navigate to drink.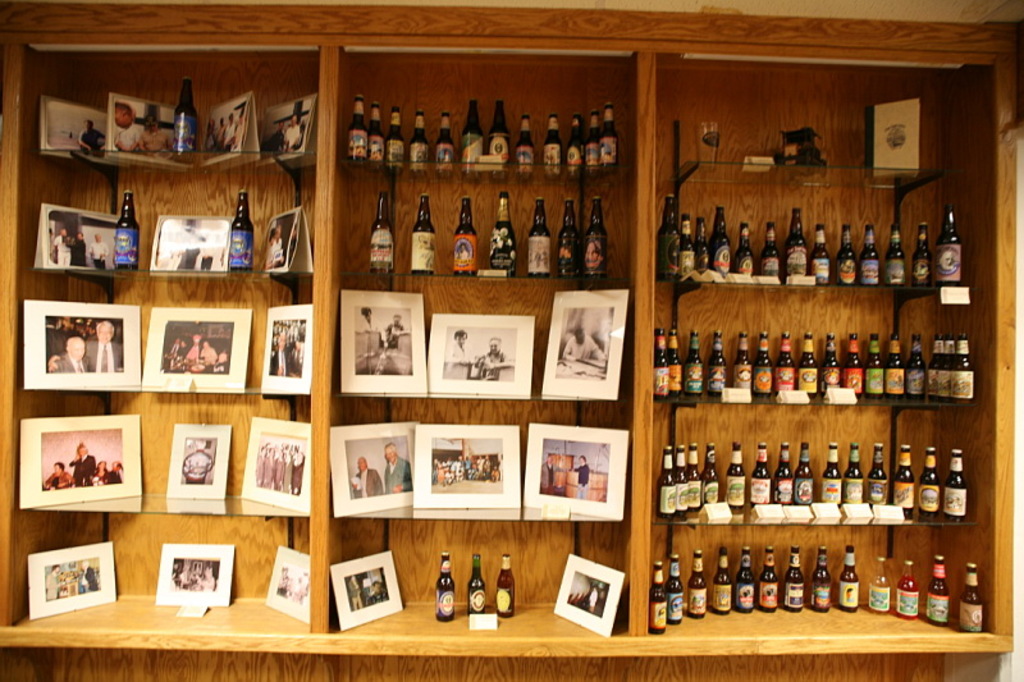
Navigation target: (810, 546, 831, 613).
